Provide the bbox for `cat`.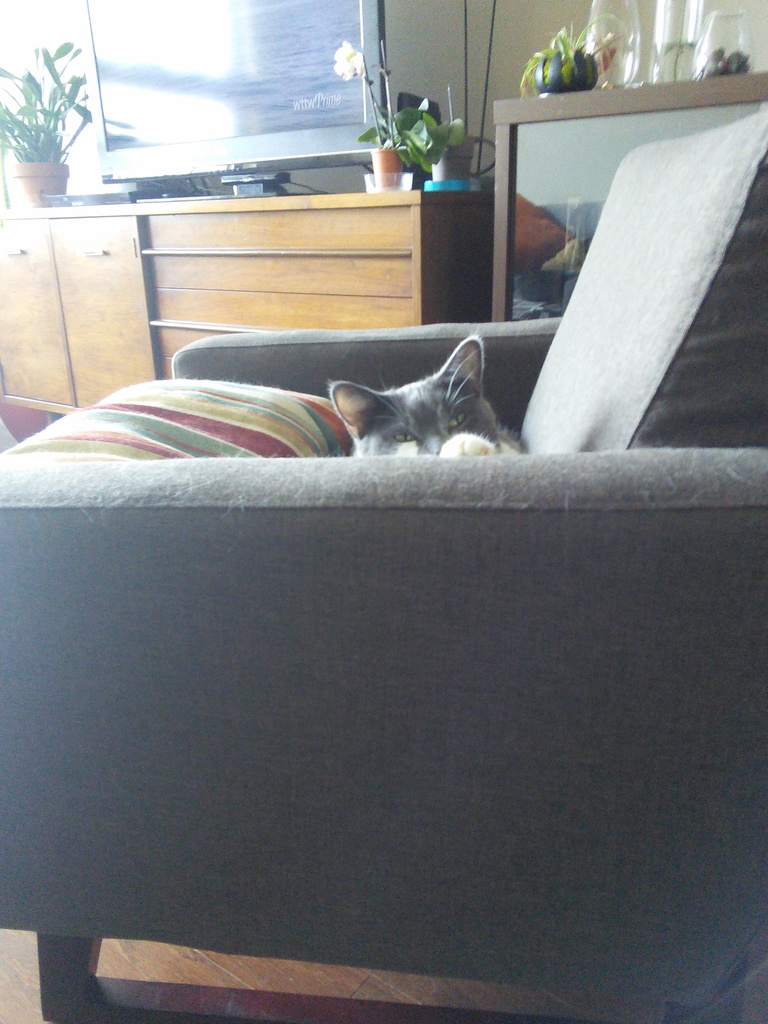
<region>326, 328, 527, 458</region>.
